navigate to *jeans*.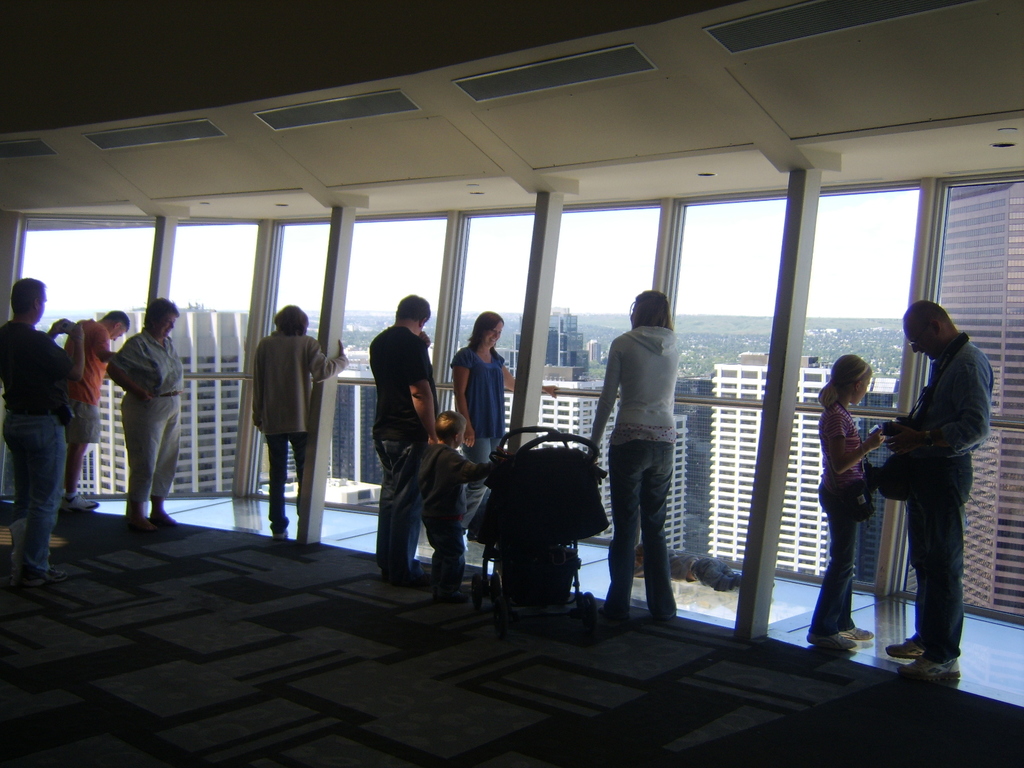
Navigation target: x1=907, y1=449, x2=972, y2=666.
